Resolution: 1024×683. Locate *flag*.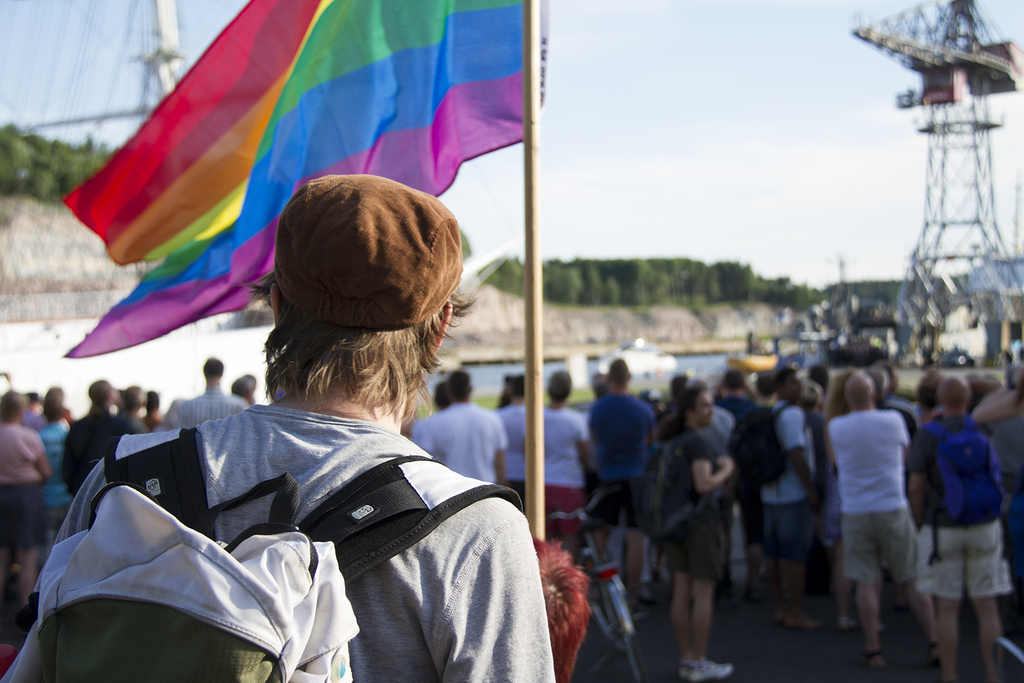
59/0/537/368.
